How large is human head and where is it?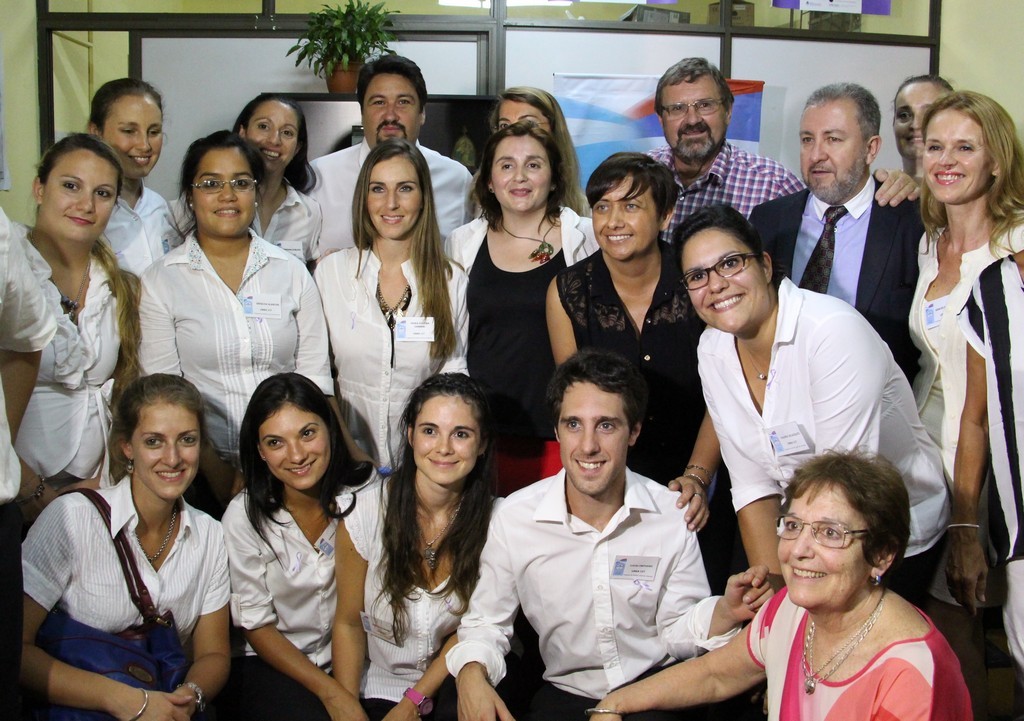
Bounding box: 921/87/1022/210.
